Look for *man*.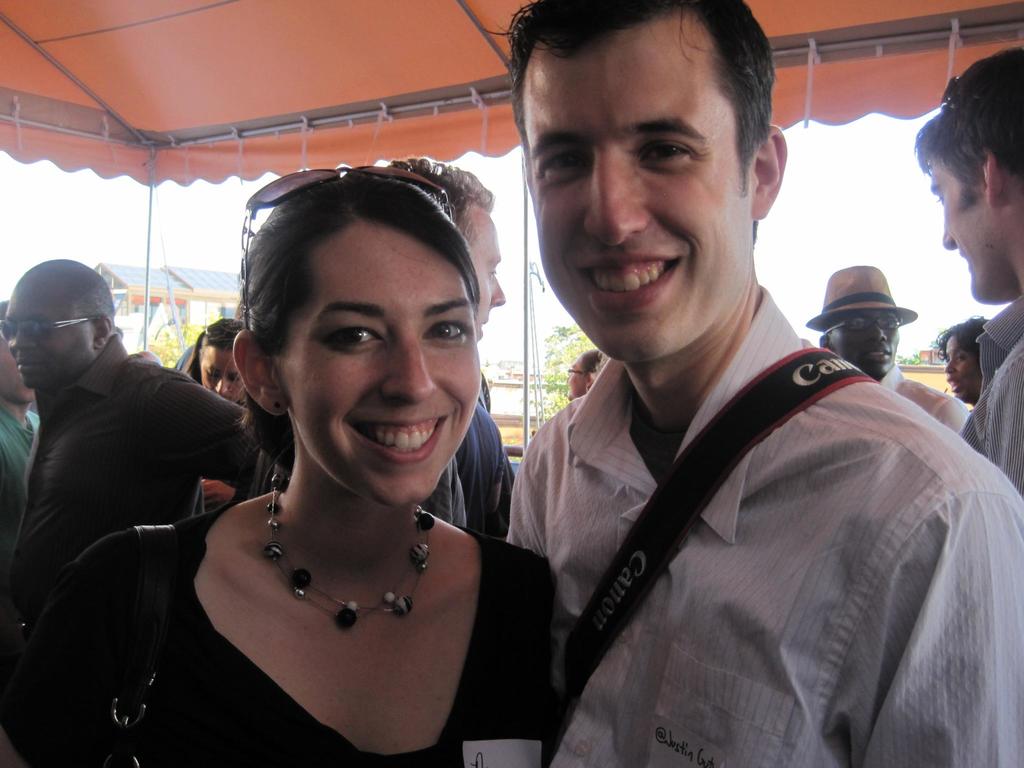
Found: x1=482 y1=0 x2=1023 y2=767.
